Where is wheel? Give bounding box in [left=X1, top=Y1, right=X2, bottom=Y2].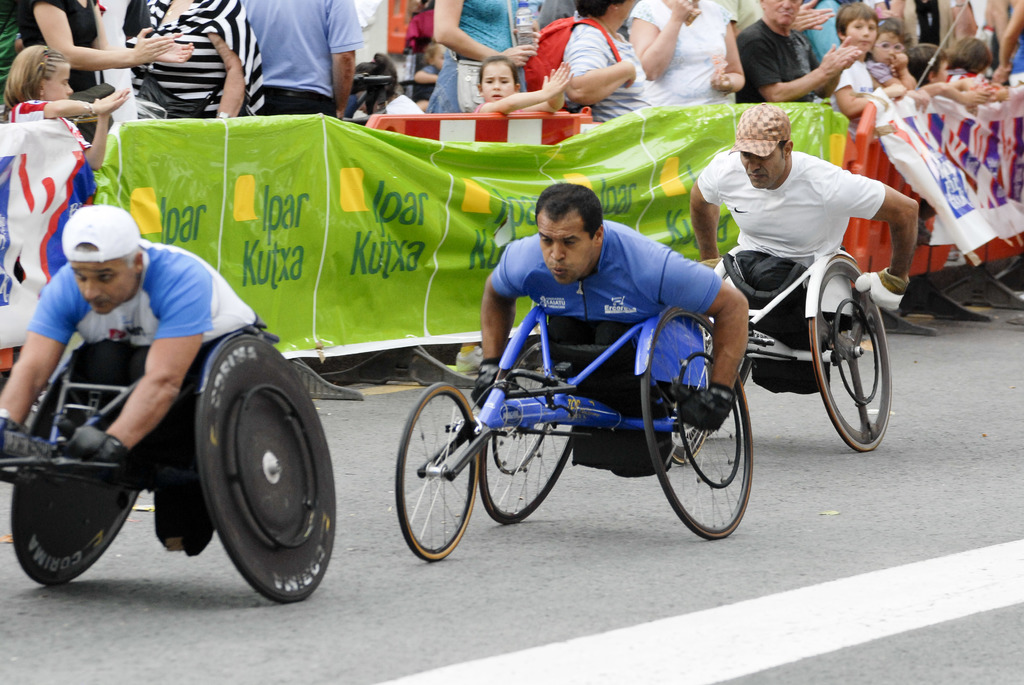
[left=193, top=336, right=337, bottom=606].
